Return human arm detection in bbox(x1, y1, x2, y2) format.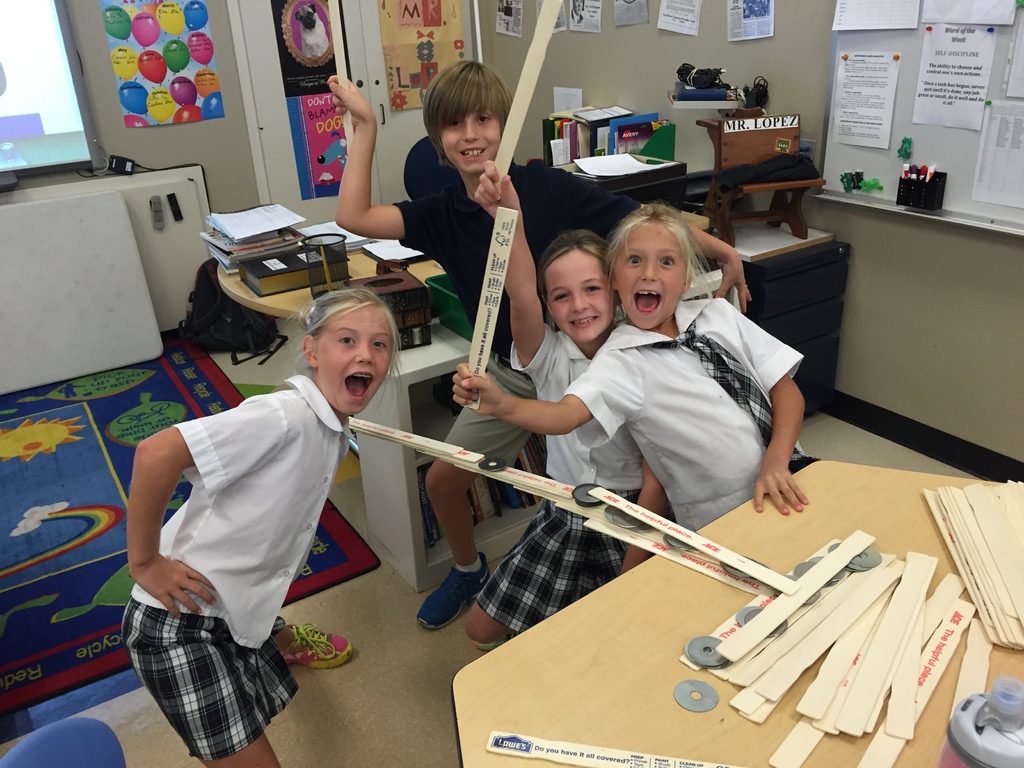
bbox(447, 329, 641, 440).
